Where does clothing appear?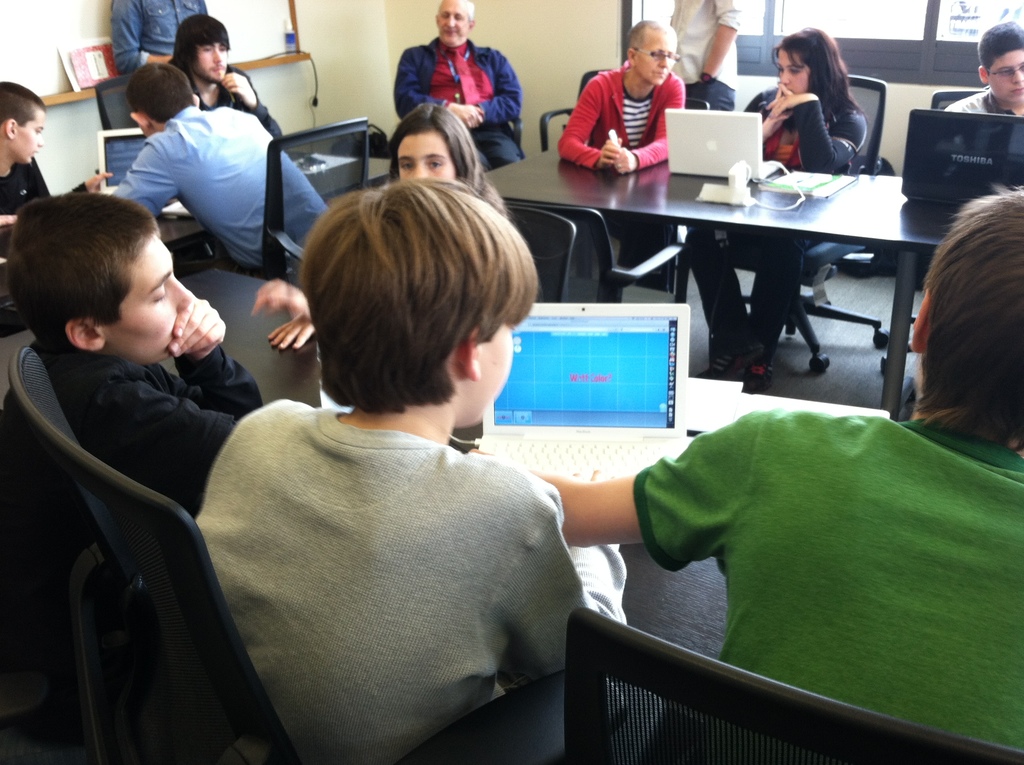
Appears at crop(554, 65, 685, 173).
